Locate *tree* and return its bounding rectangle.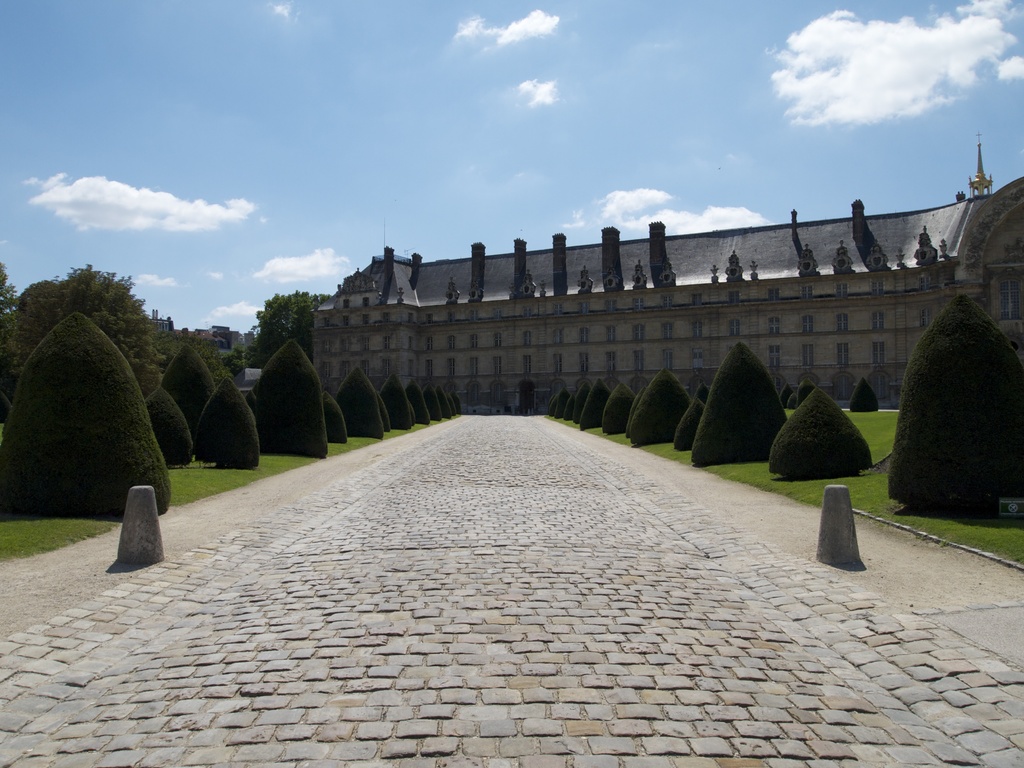
(580,376,612,433).
